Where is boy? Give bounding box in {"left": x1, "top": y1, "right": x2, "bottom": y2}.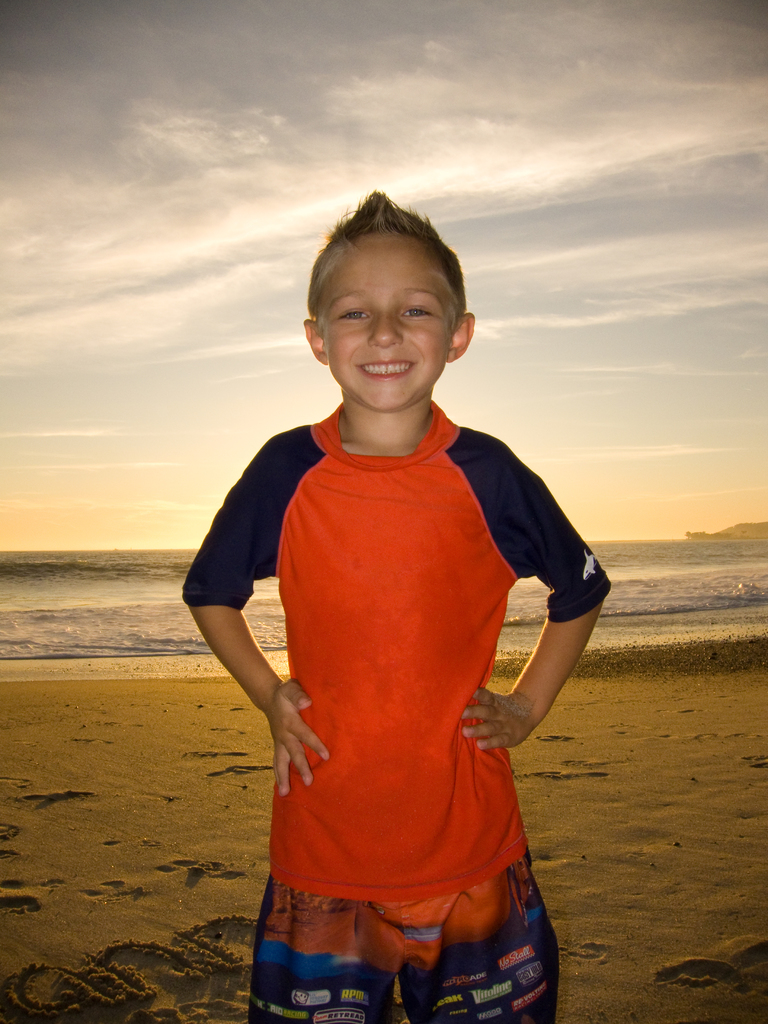
{"left": 174, "top": 186, "right": 614, "bottom": 1023}.
